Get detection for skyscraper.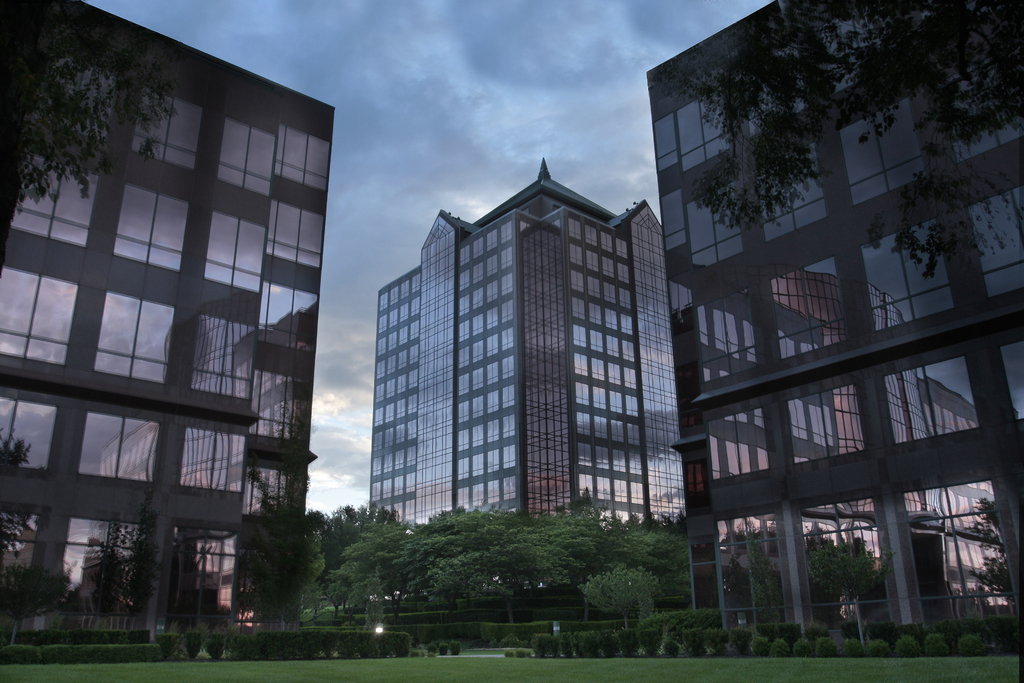
Detection: [x1=1, y1=2, x2=335, y2=630].
